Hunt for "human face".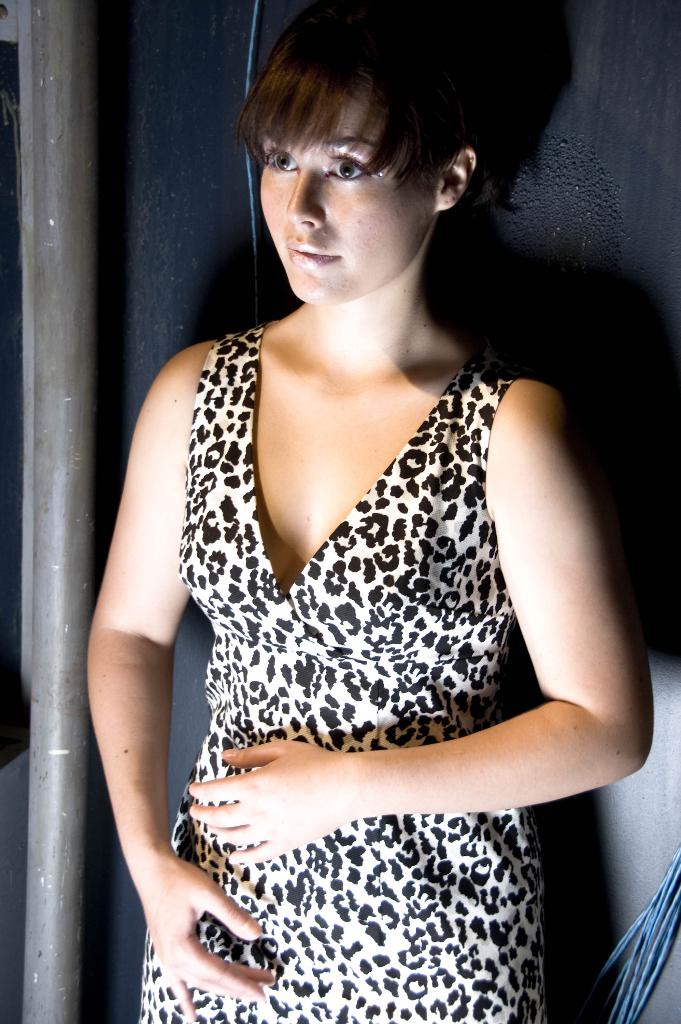
Hunted down at bbox(245, 84, 415, 298).
